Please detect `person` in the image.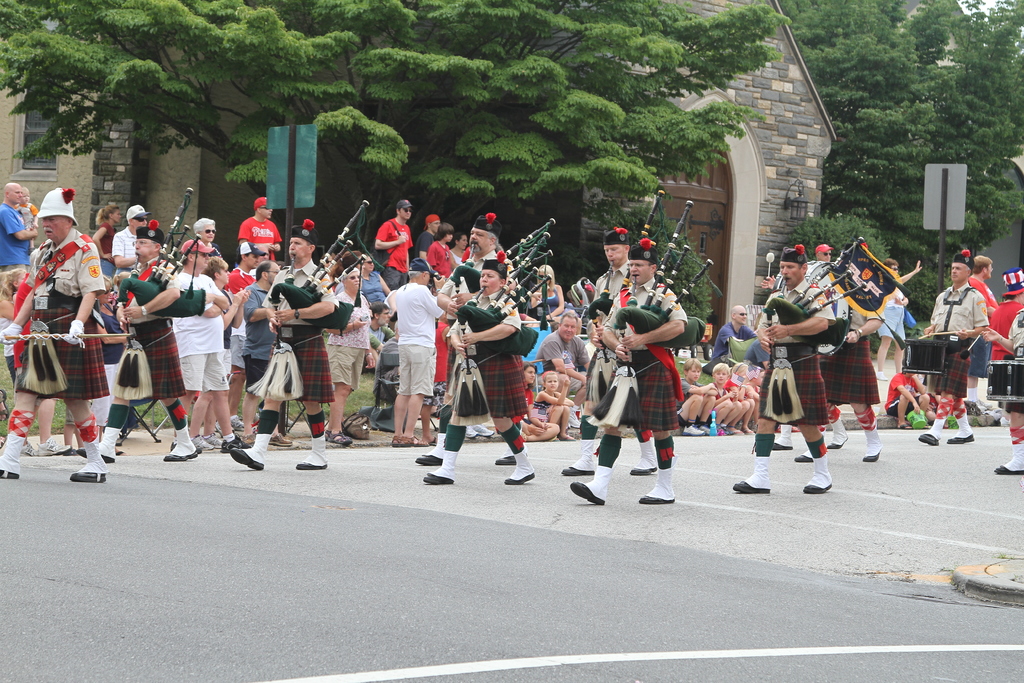
<region>179, 219, 225, 265</region>.
